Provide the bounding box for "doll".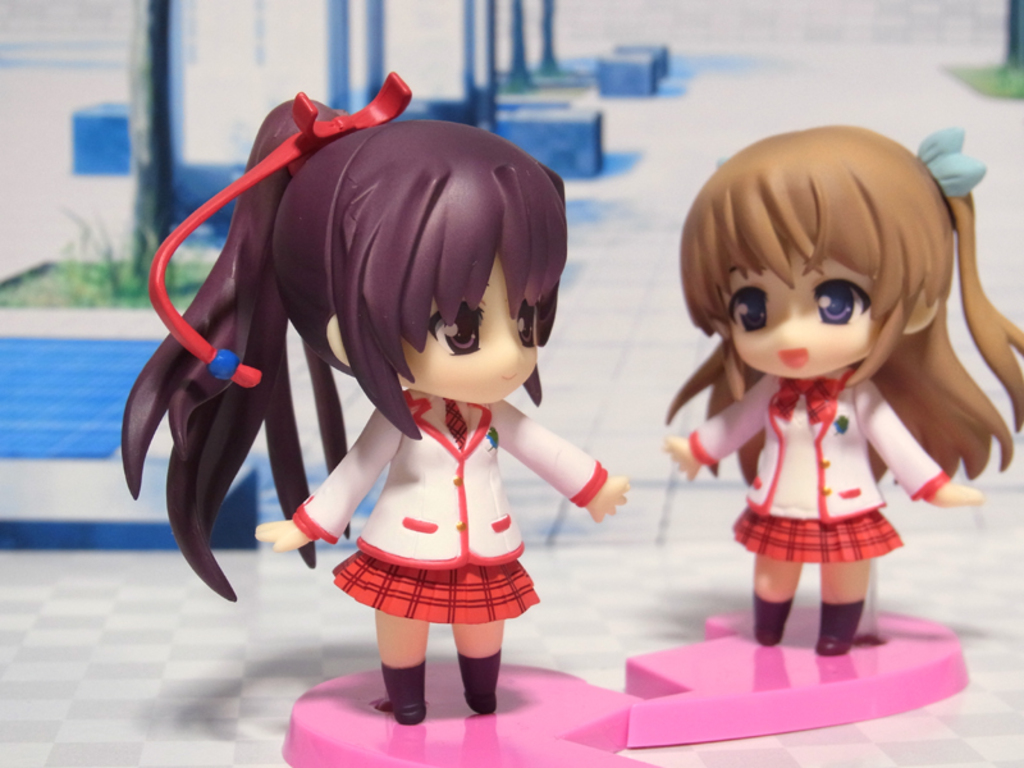
(116, 76, 639, 719).
